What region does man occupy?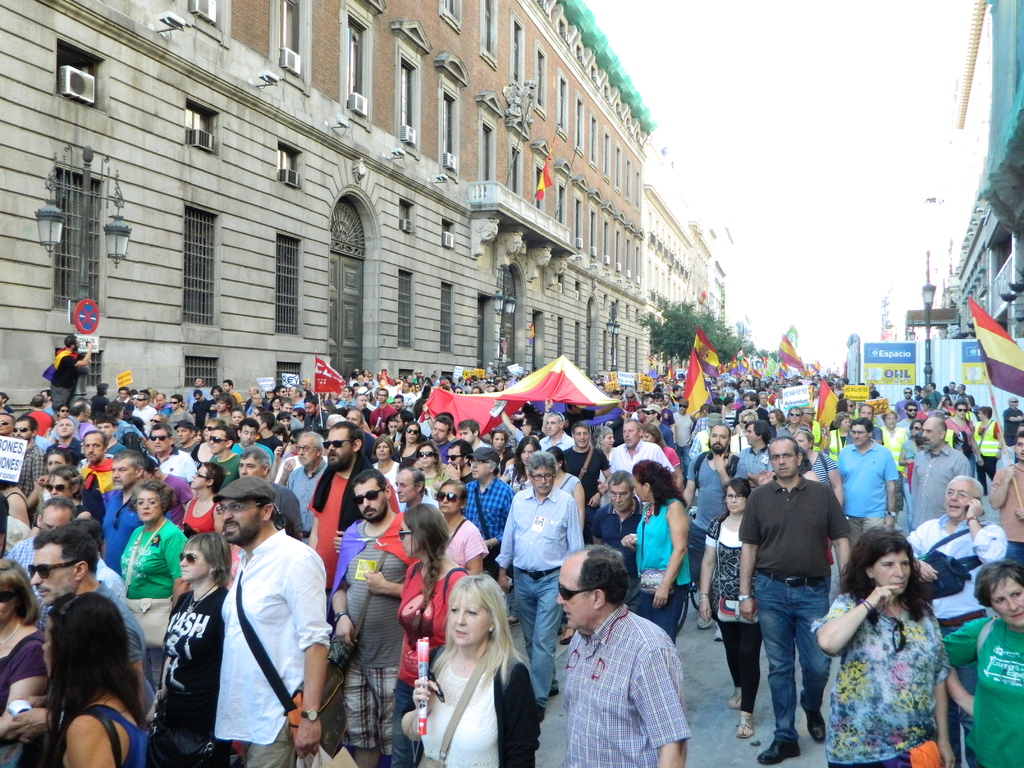
crop(901, 477, 991, 767).
